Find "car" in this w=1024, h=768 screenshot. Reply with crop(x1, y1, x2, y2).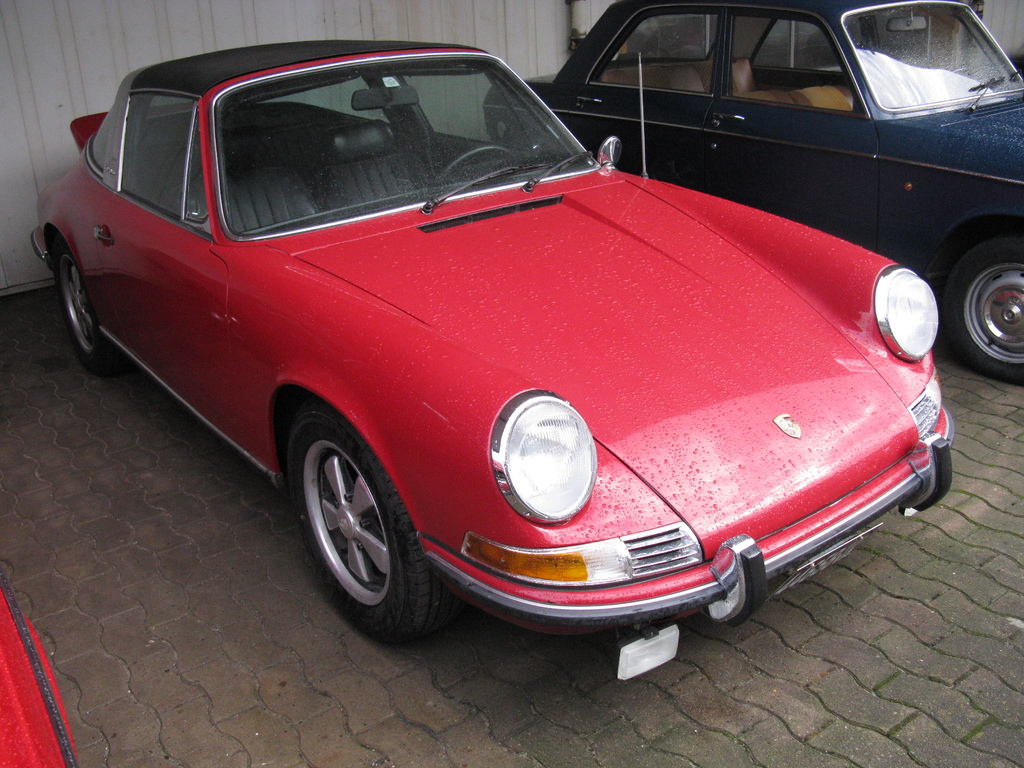
crop(480, 0, 1023, 388).
